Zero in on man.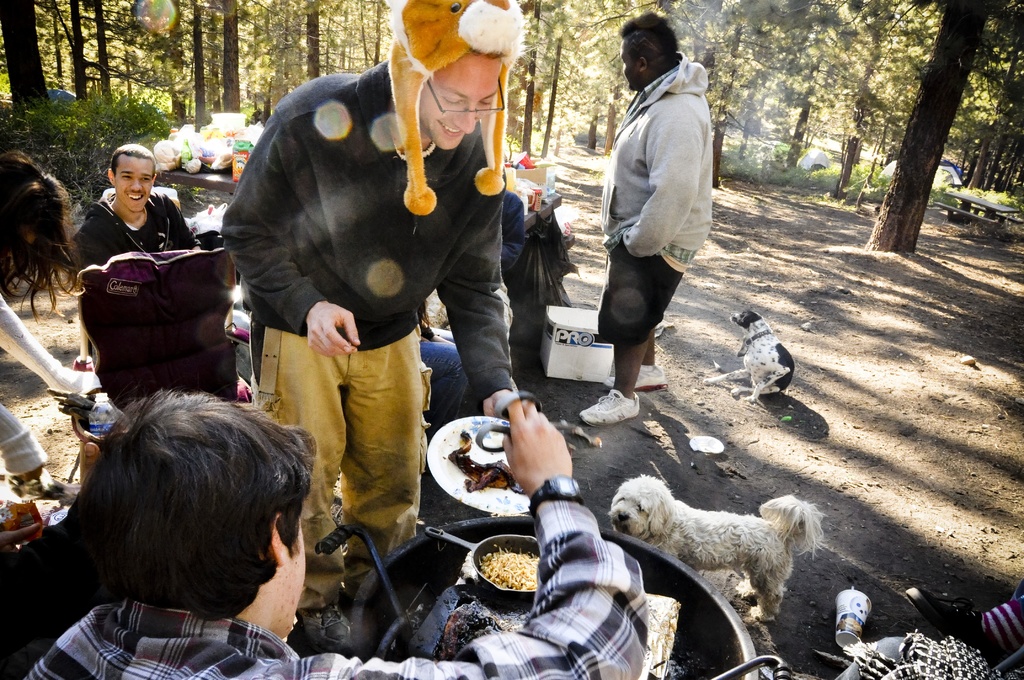
Zeroed in: [75,144,219,360].
